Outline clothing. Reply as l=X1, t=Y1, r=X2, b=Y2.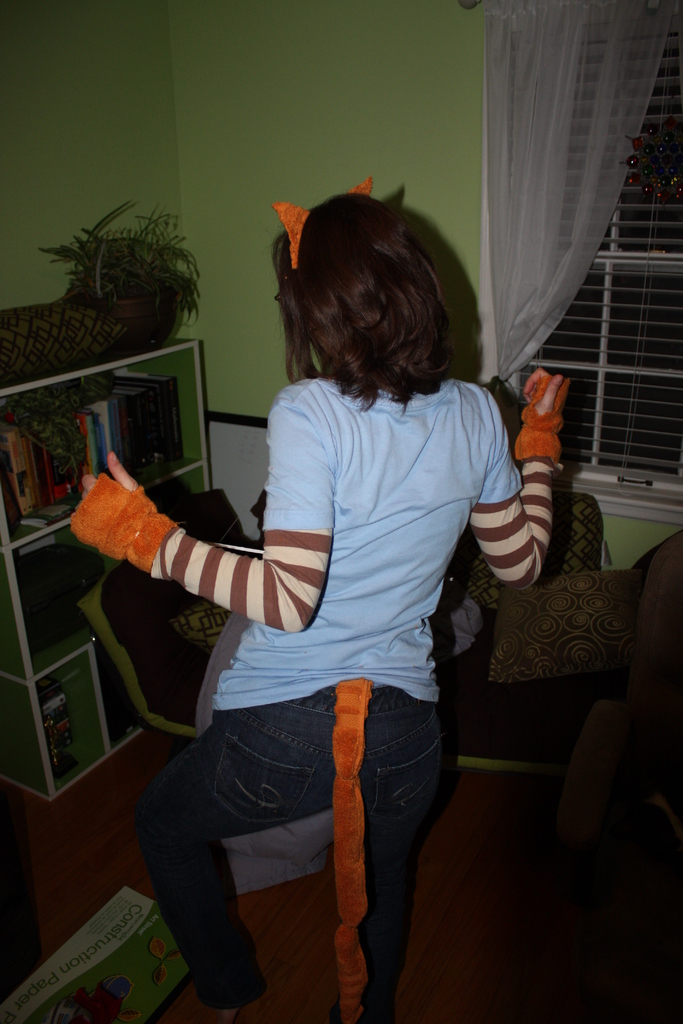
l=186, t=300, r=532, b=847.
